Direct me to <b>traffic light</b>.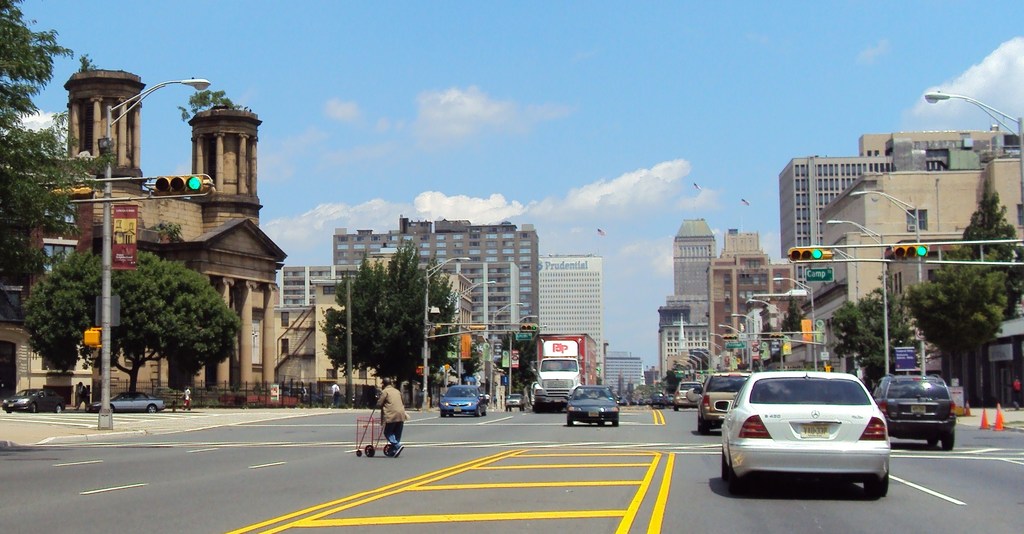
Direction: pyautogui.locateOnScreen(414, 366, 425, 376).
